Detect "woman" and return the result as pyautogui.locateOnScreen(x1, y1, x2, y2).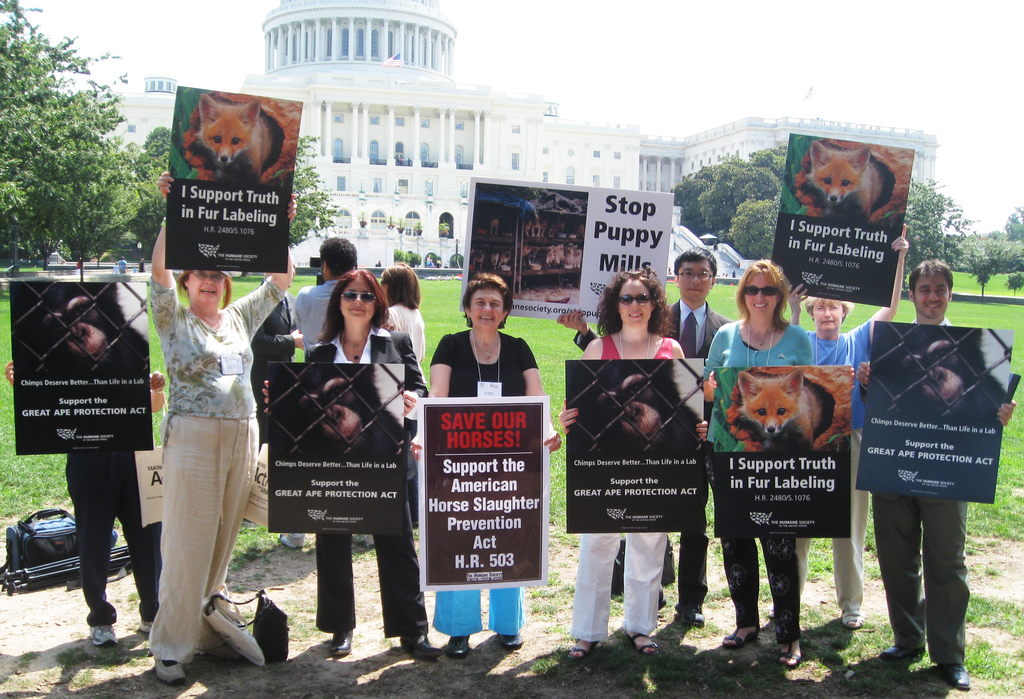
pyautogui.locateOnScreen(300, 269, 440, 659).
